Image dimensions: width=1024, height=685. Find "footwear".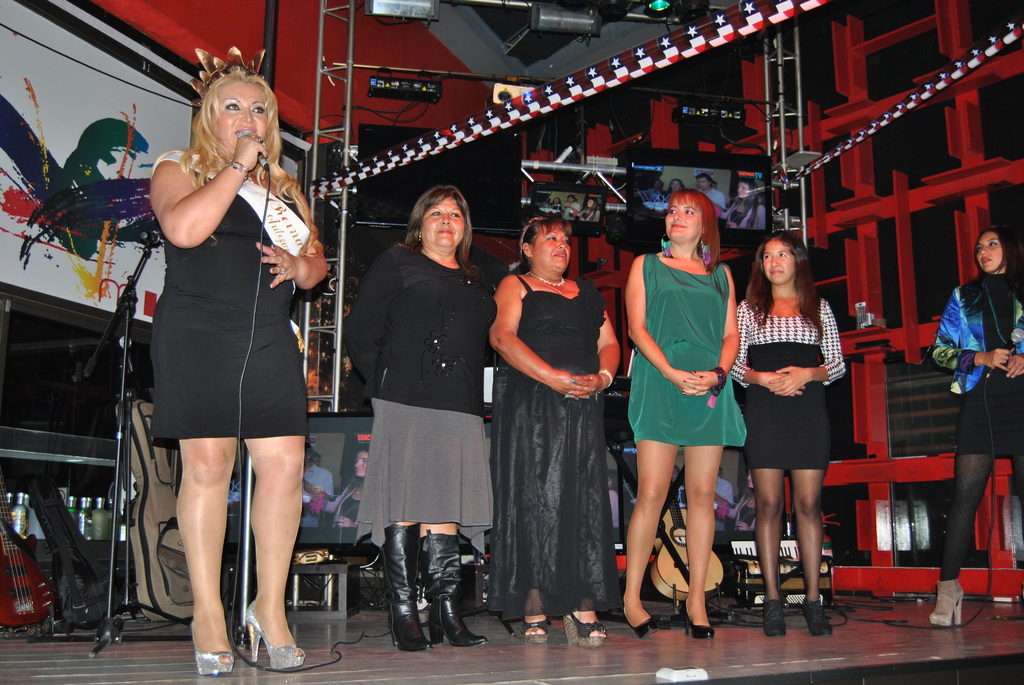
(240, 598, 307, 670).
